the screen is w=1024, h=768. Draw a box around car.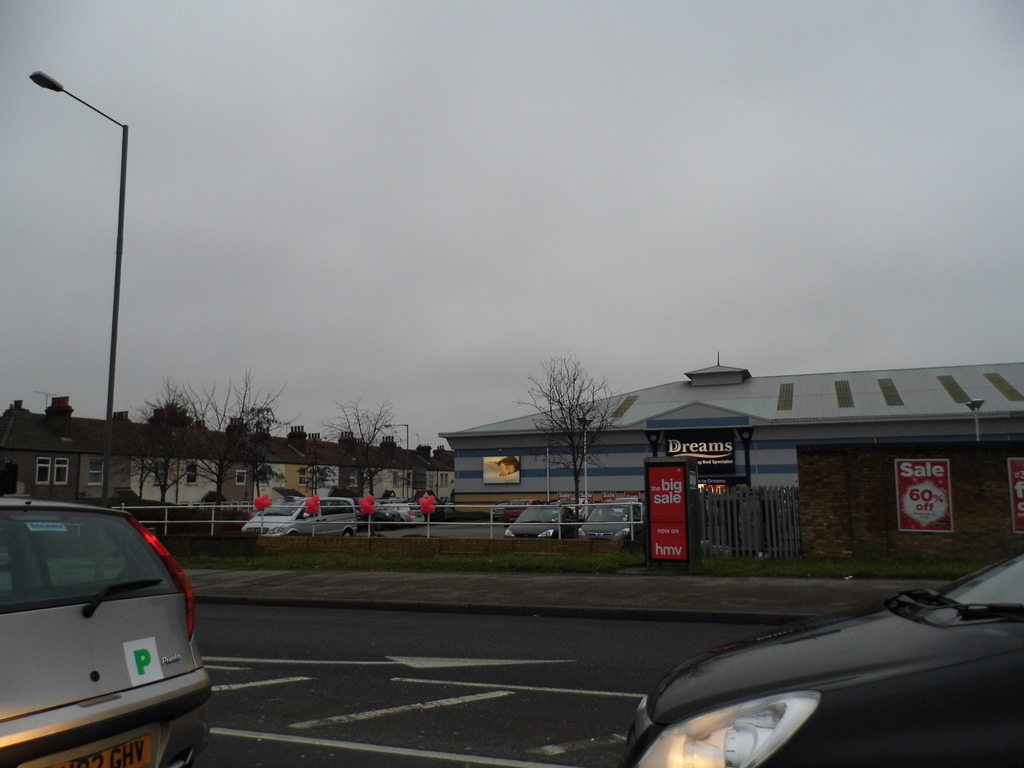
(614,545,1023,767).
